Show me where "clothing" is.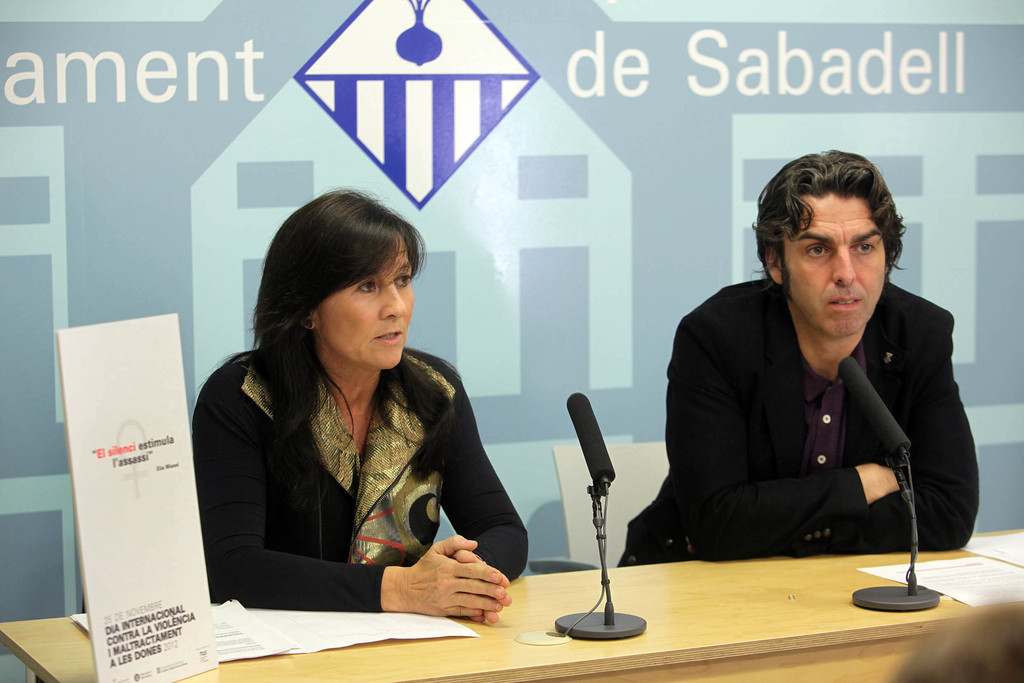
"clothing" is at <box>621,272,981,568</box>.
